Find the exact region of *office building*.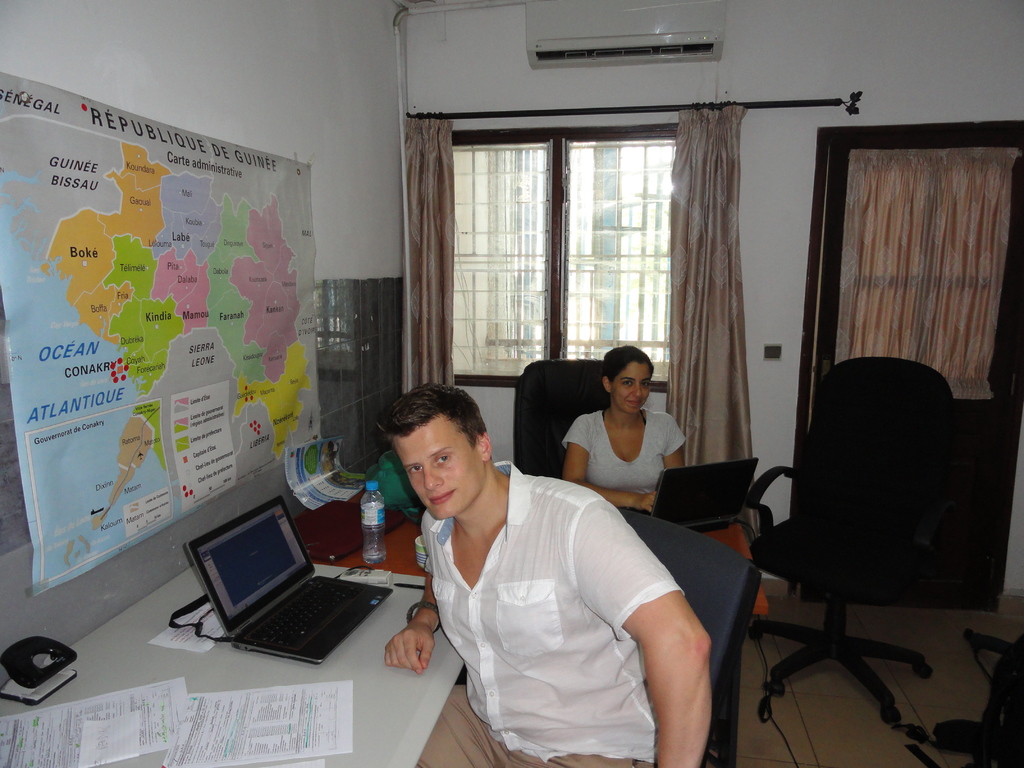
Exact region: locate(61, 70, 956, 734).
